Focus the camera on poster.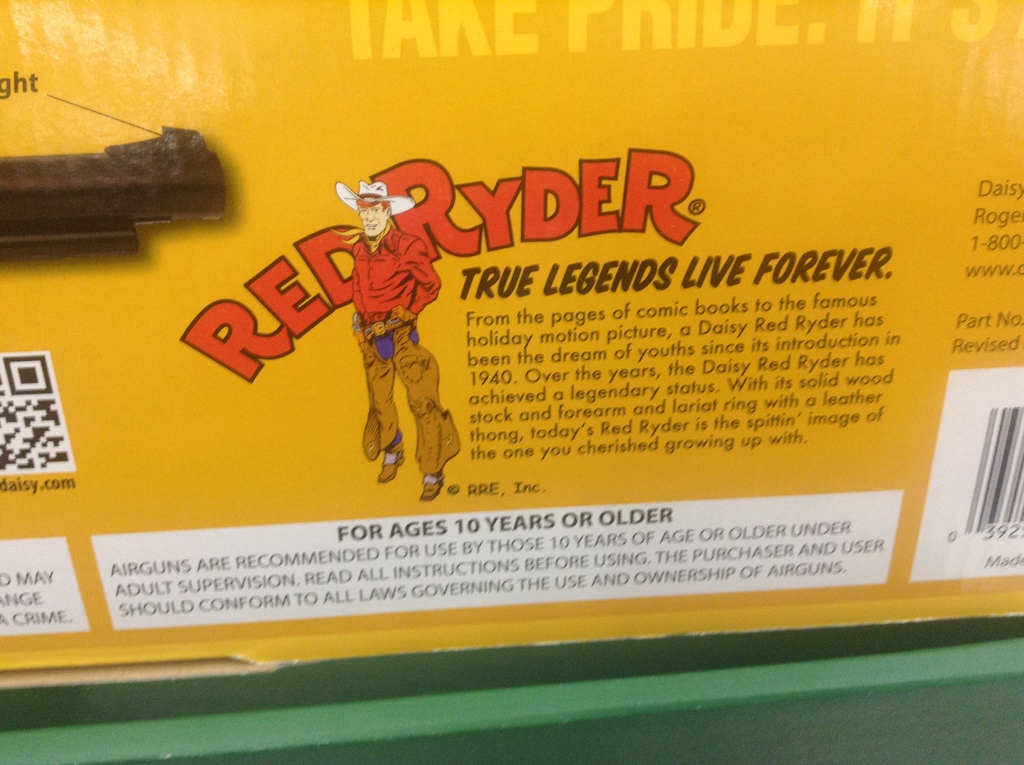
Focus region: locate(0, 0, 1023, 689).
